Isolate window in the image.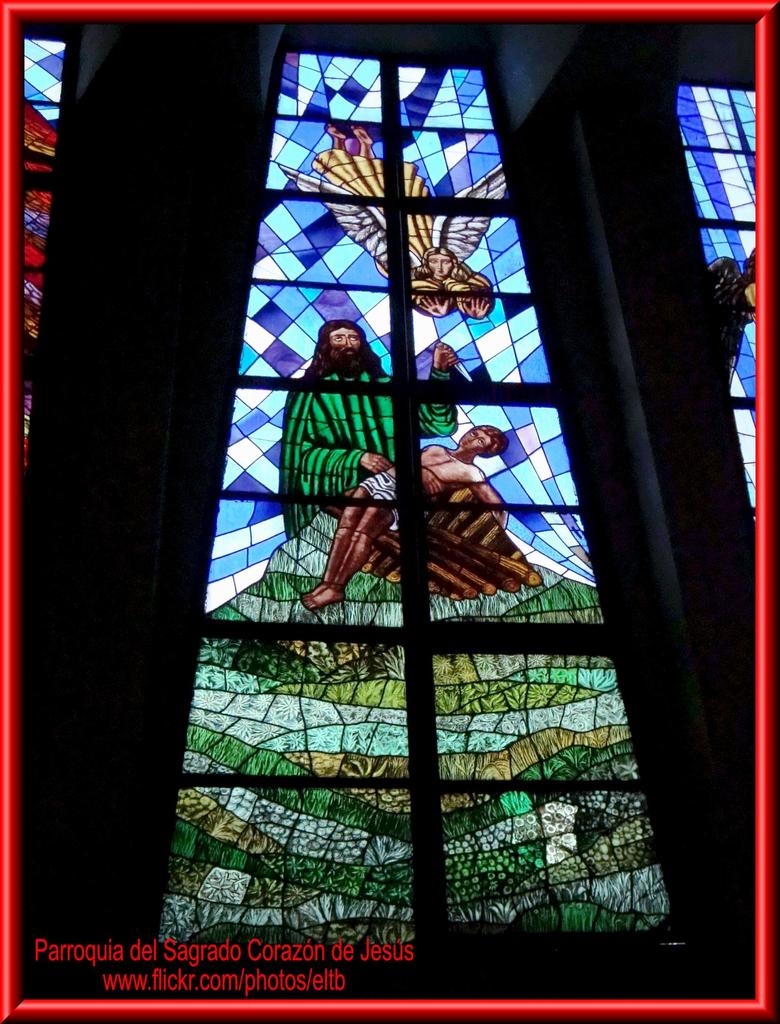
Isolated region: detection(91, 1, 722, 979).
